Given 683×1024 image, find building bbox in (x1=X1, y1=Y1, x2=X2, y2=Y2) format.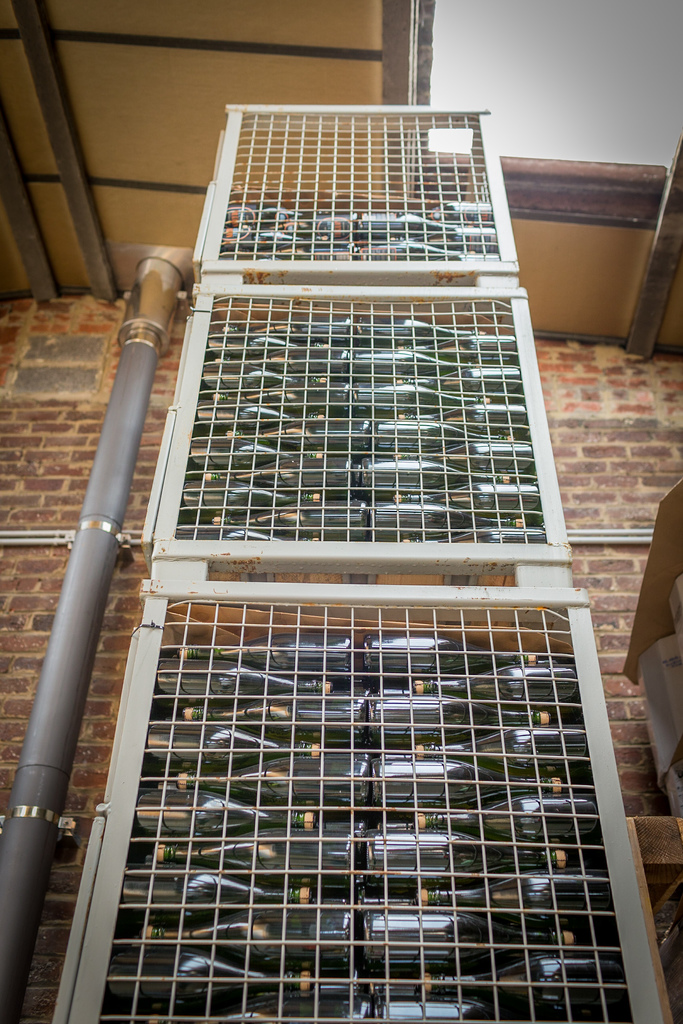
(x1=0, y1=0, x2=682, y2=1018).
